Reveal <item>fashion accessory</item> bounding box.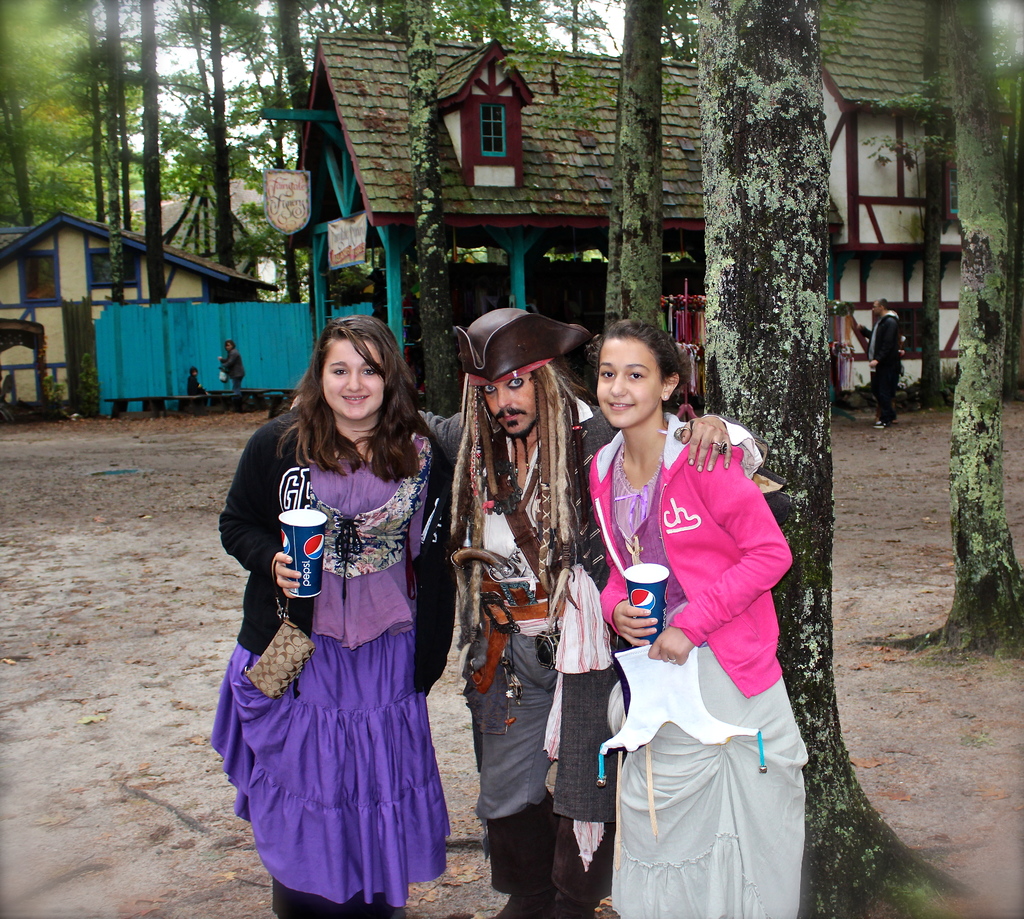
Revealed: box=[450, 302, 591, 383].
